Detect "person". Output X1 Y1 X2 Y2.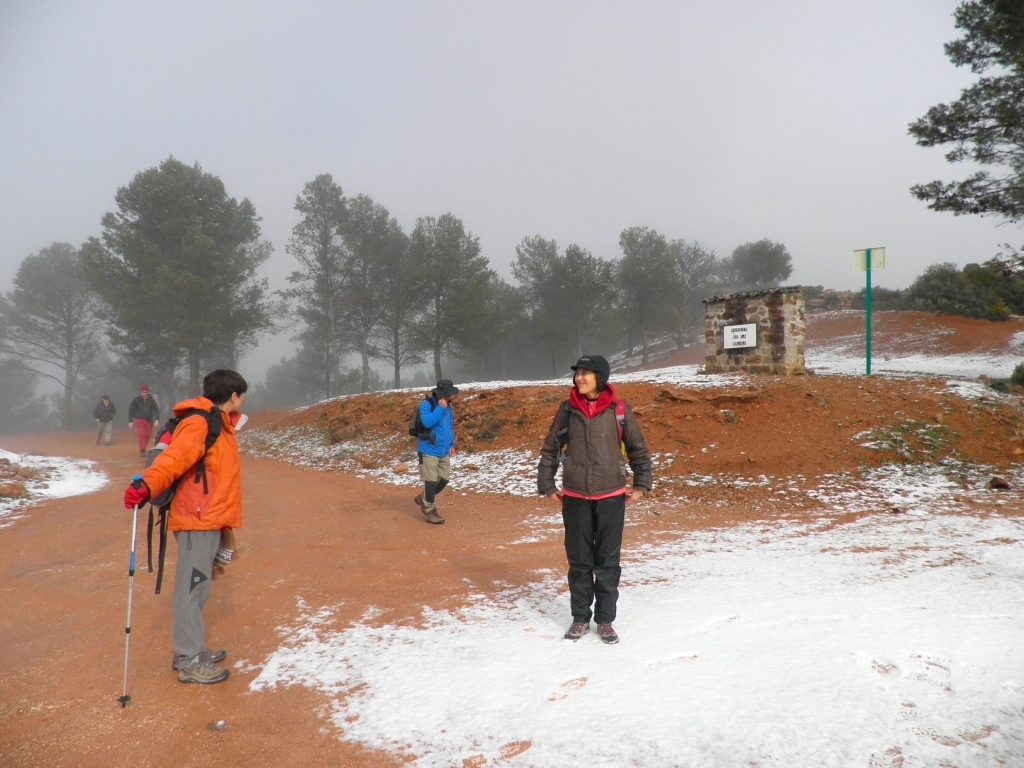
95 396 113 443.
